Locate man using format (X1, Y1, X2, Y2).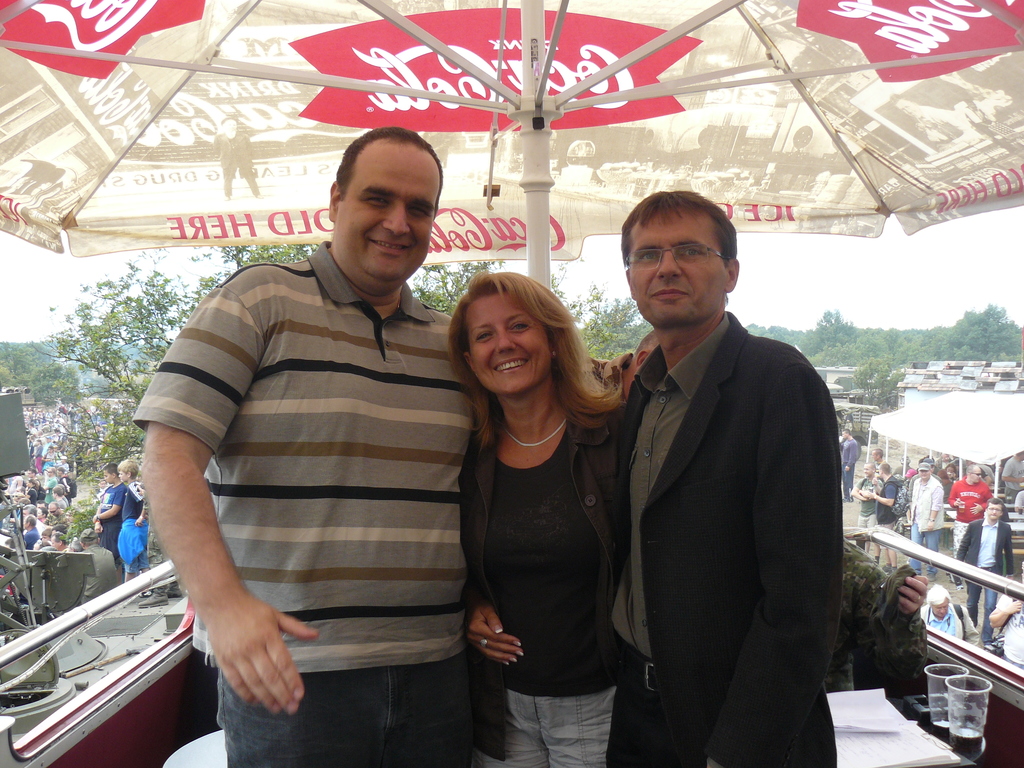
(946, 463, 995, 583).
